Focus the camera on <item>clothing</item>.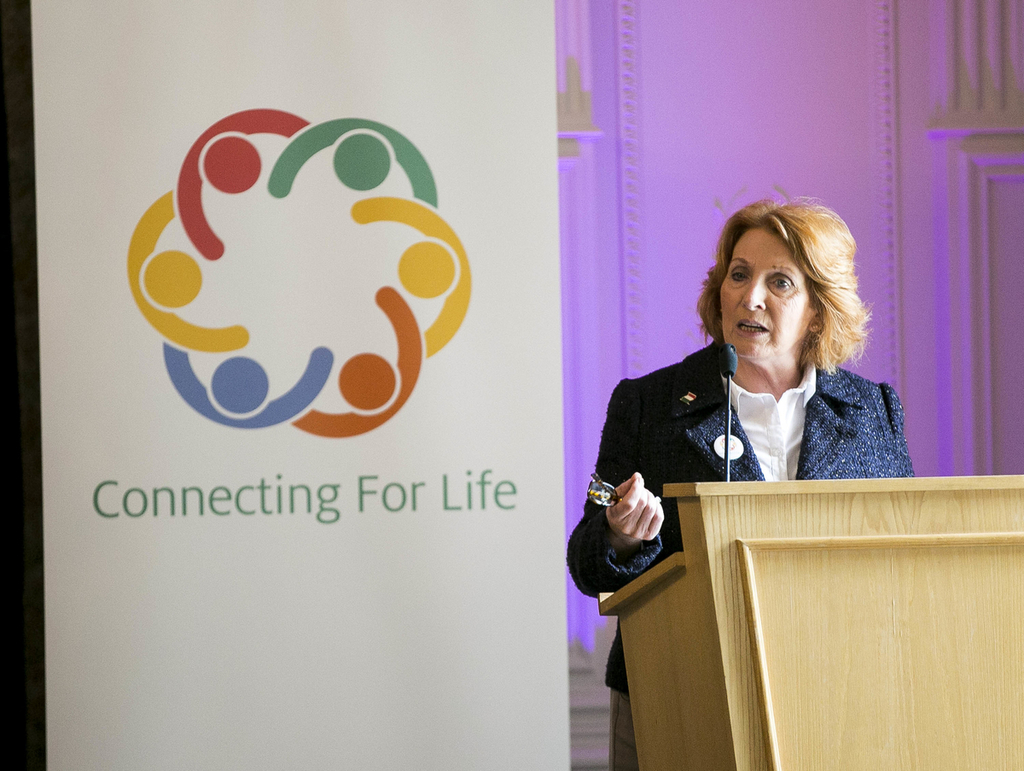
Focus region: (left=559, top=327, right=919, bottom=770).
